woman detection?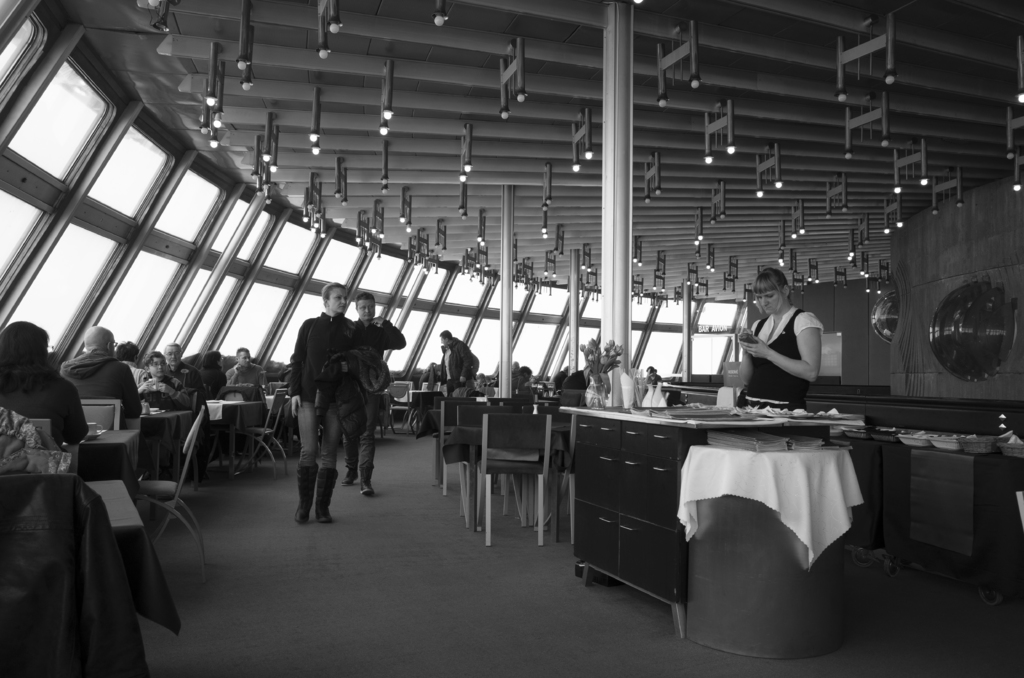
(289,282,362,524)
